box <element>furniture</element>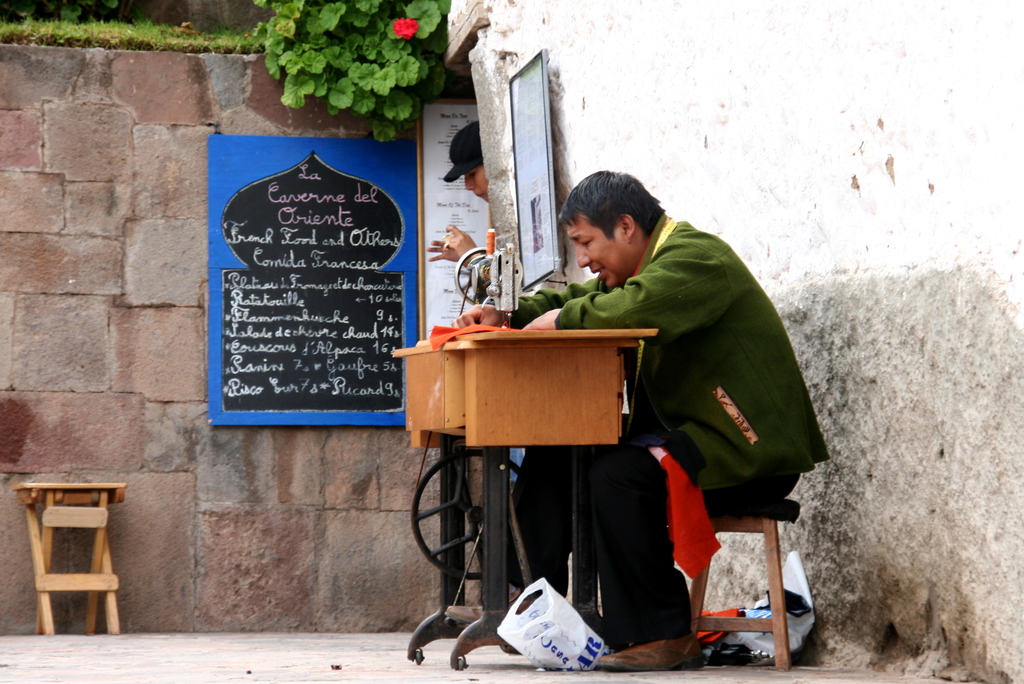
15:481:129:637
